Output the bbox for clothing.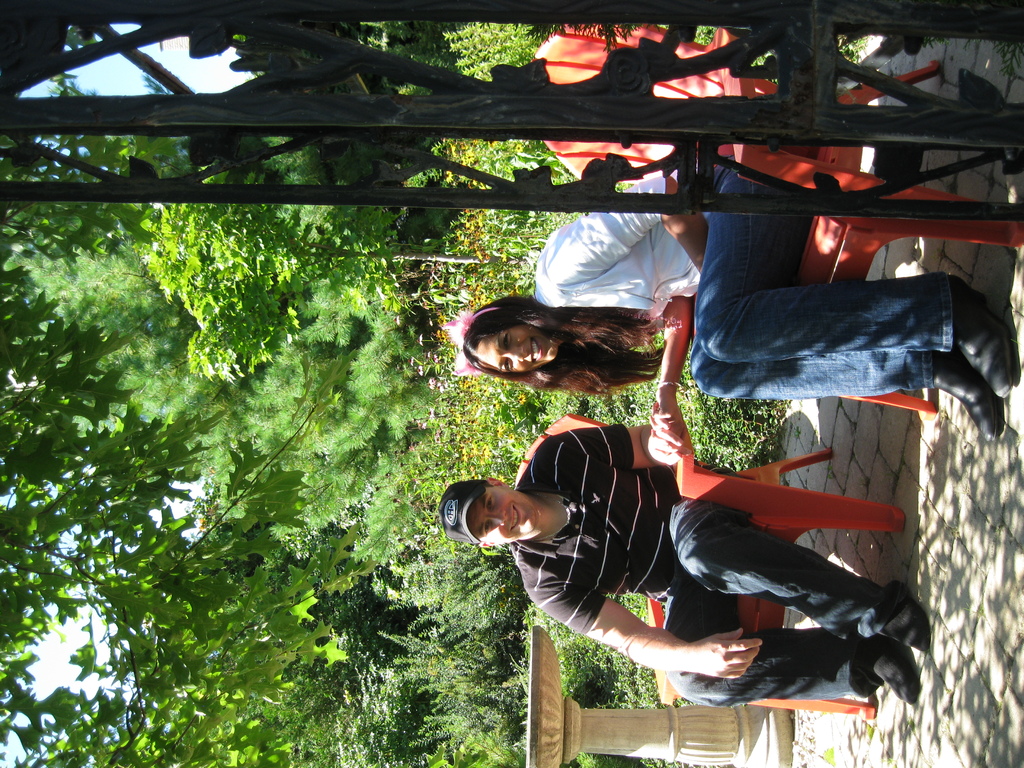
bbox(520, 376, 912, 685).
